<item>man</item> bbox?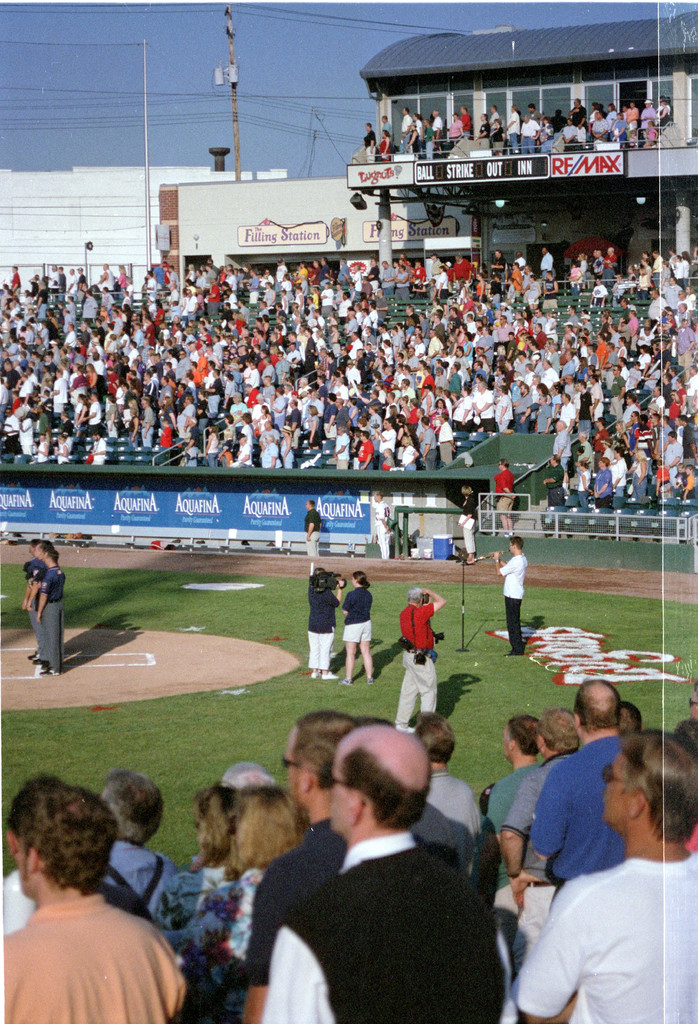
[603, 339, 619, 358]
